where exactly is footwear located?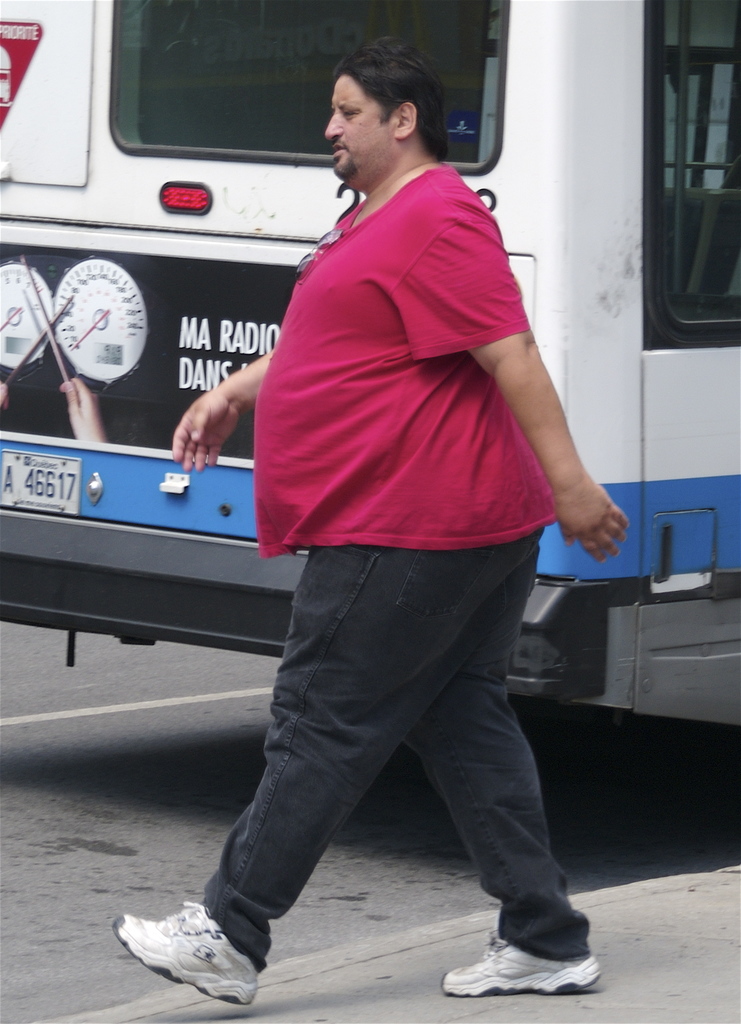
Its bounding box is bbox=[445, 941, 602, 1001].
